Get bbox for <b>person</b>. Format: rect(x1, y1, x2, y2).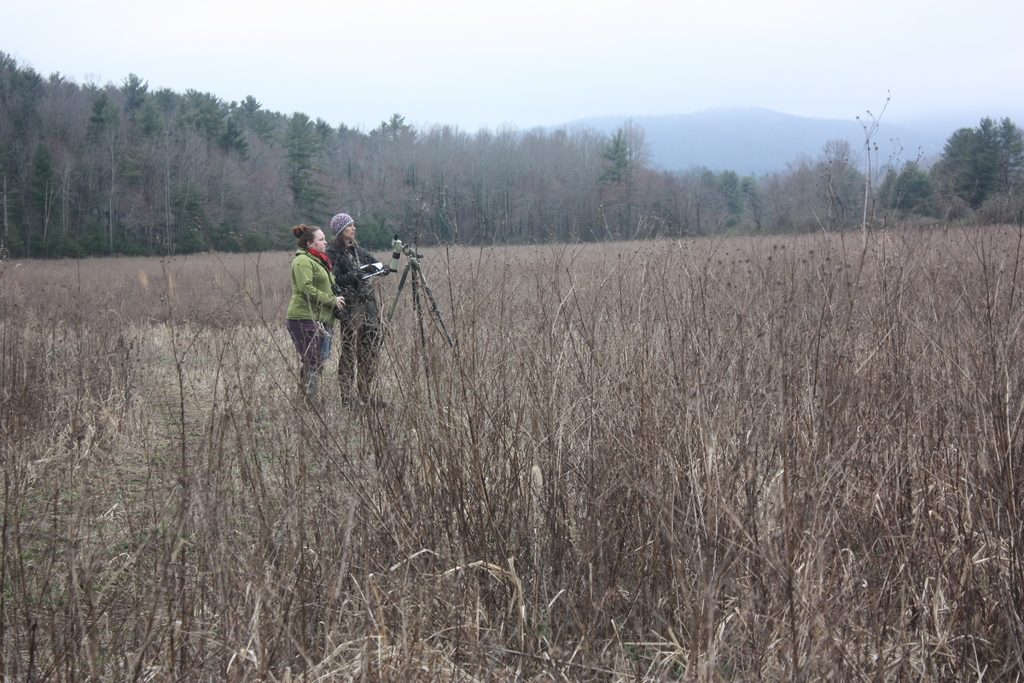
rect(325, 210, 394, 408).
